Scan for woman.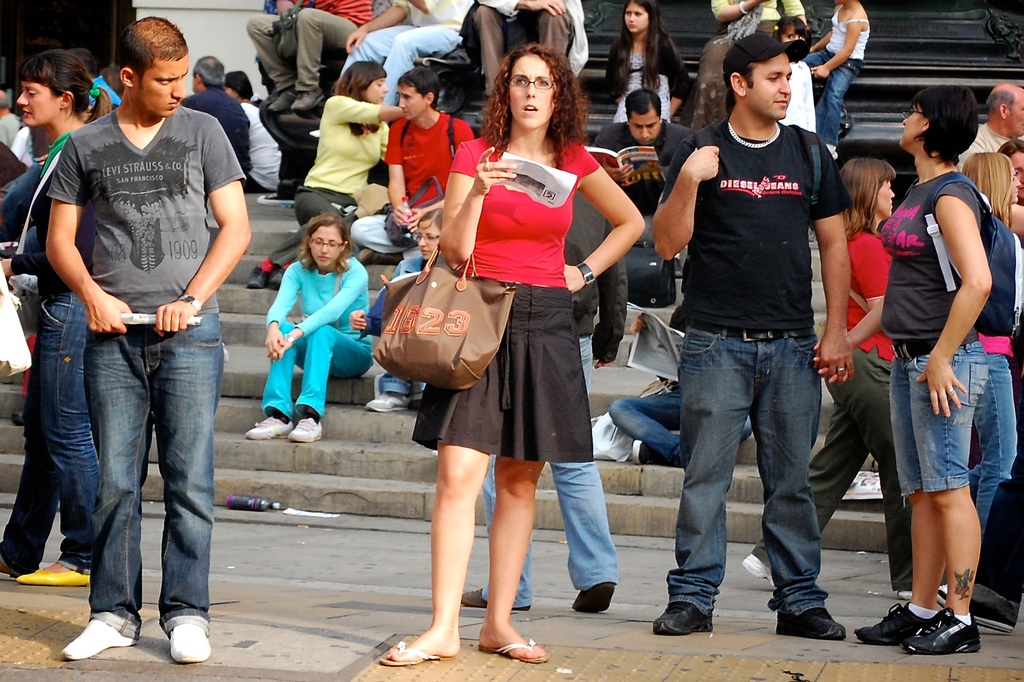
Scan result: rect(243, 56, 404, 286).
